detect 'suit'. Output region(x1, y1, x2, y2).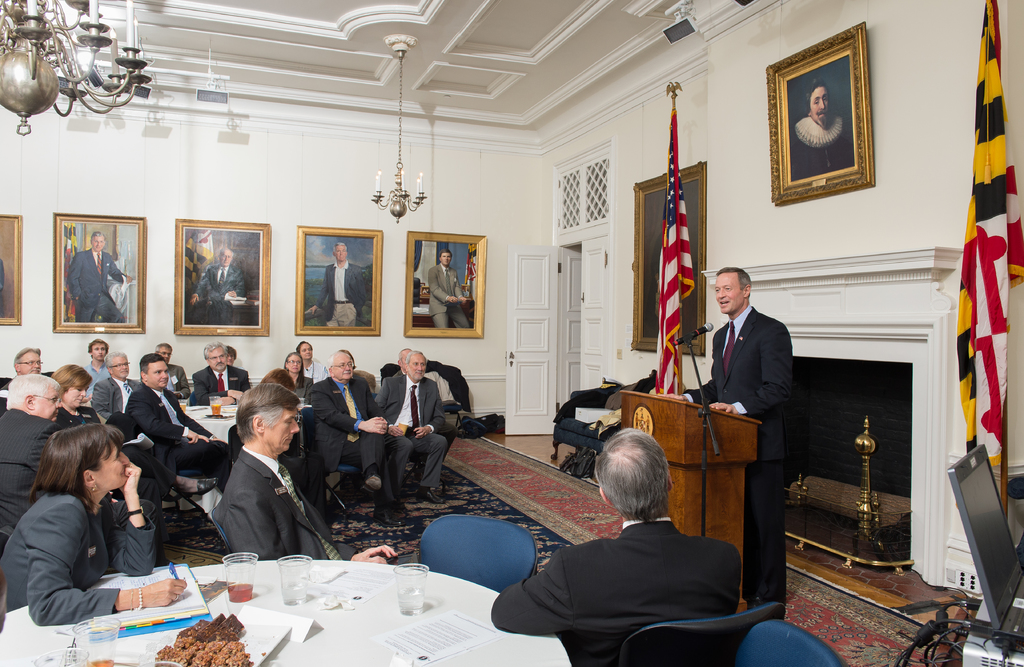
region(0, 411, 63, 551).
